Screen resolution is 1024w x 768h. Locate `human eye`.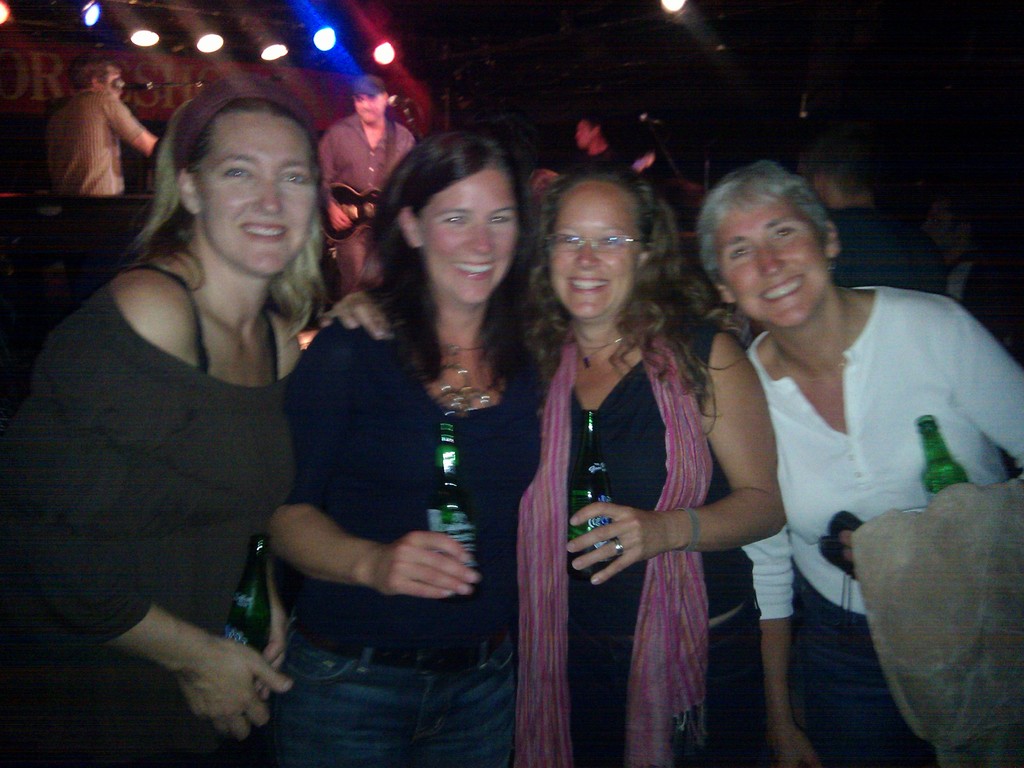
[left=558, top=232, right=582, bottom=249].
